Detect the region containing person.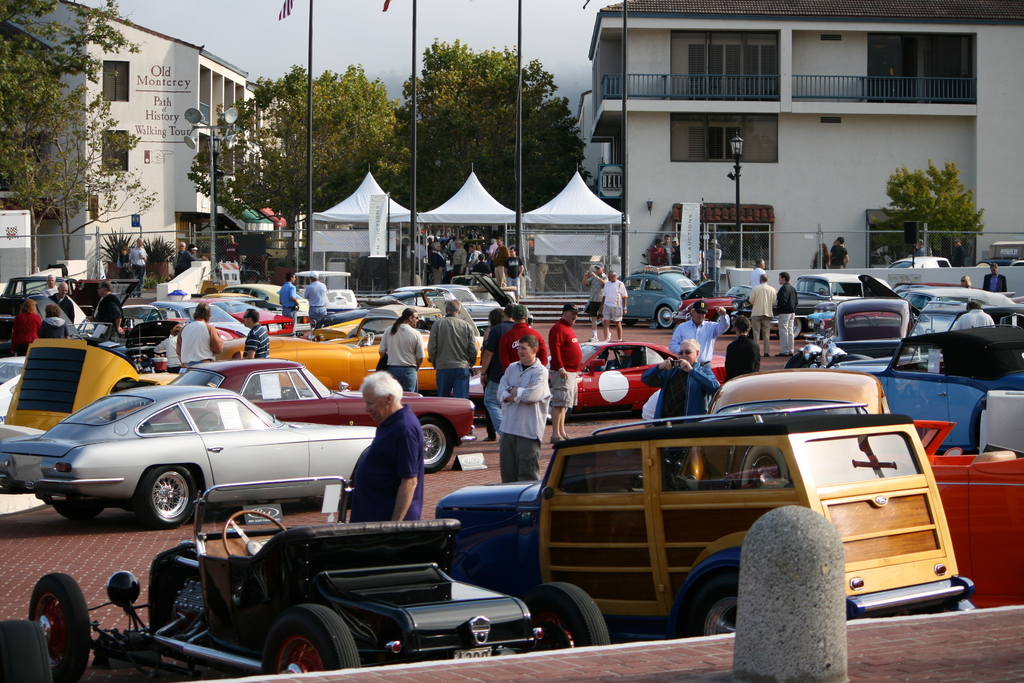
[left=8, top=290, right=36, bottom=350].
